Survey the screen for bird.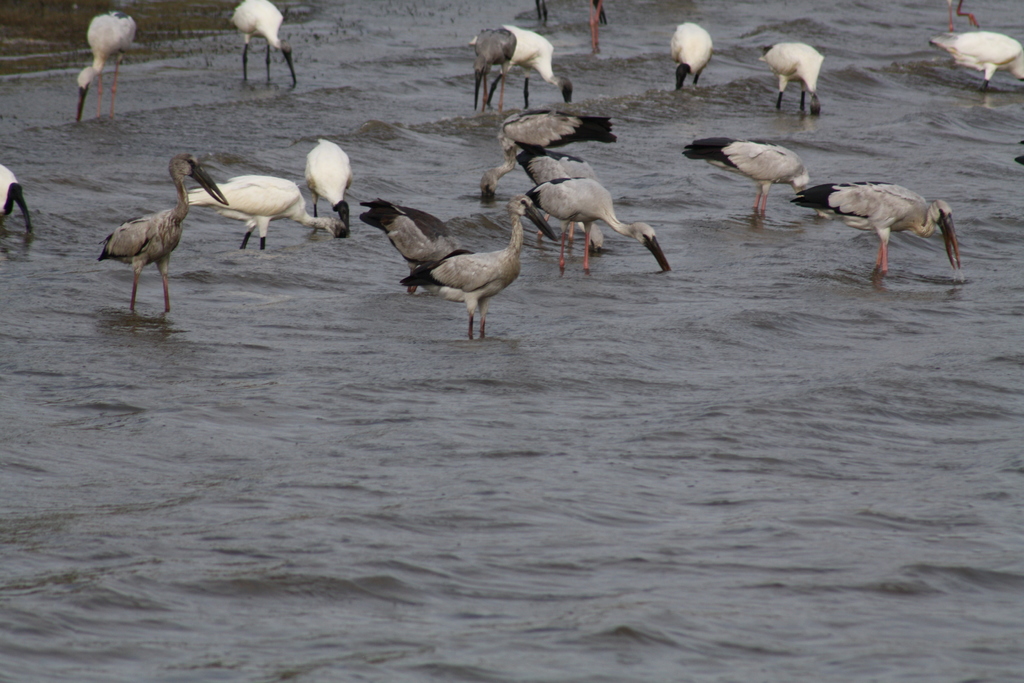
Survey found: bbox(470, 26, 517, 115).
